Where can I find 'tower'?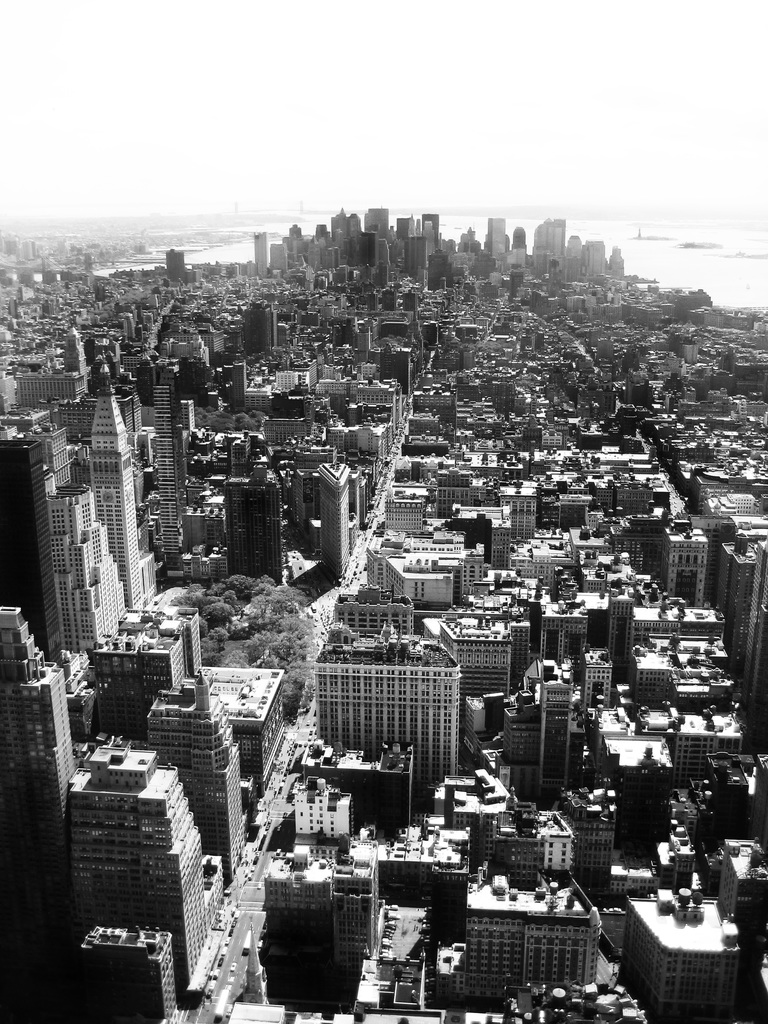
You can find it at [0,443,71,671].
